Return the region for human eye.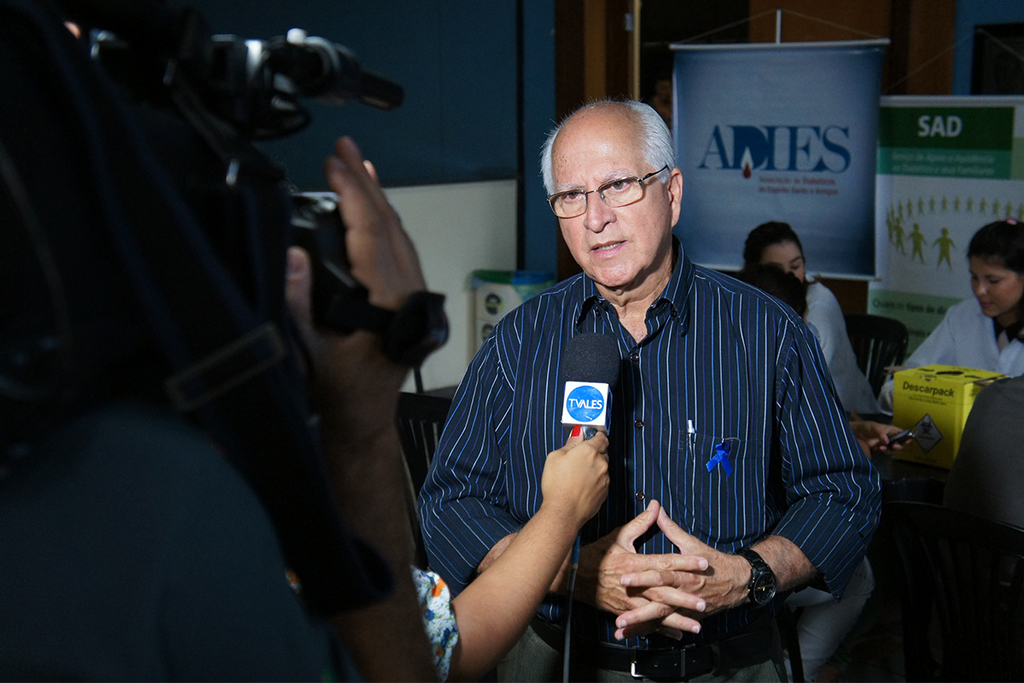
(left=791, top=260, right=805, bottom=272).
